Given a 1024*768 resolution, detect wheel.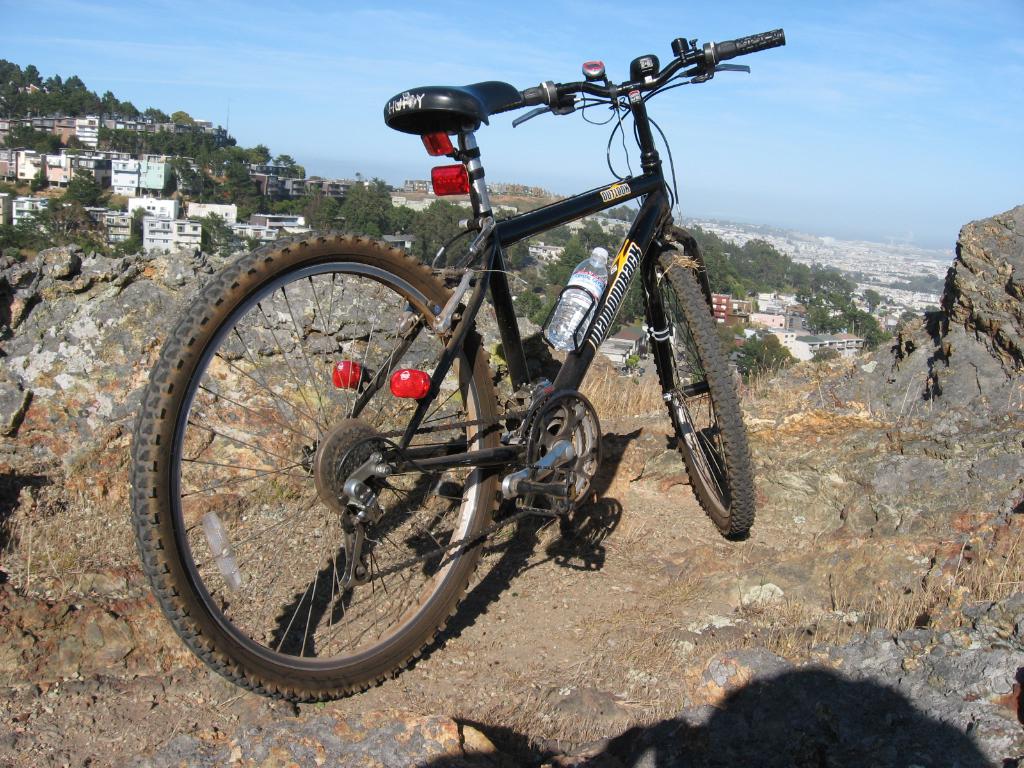
locate(124, 234, 496, 704).
